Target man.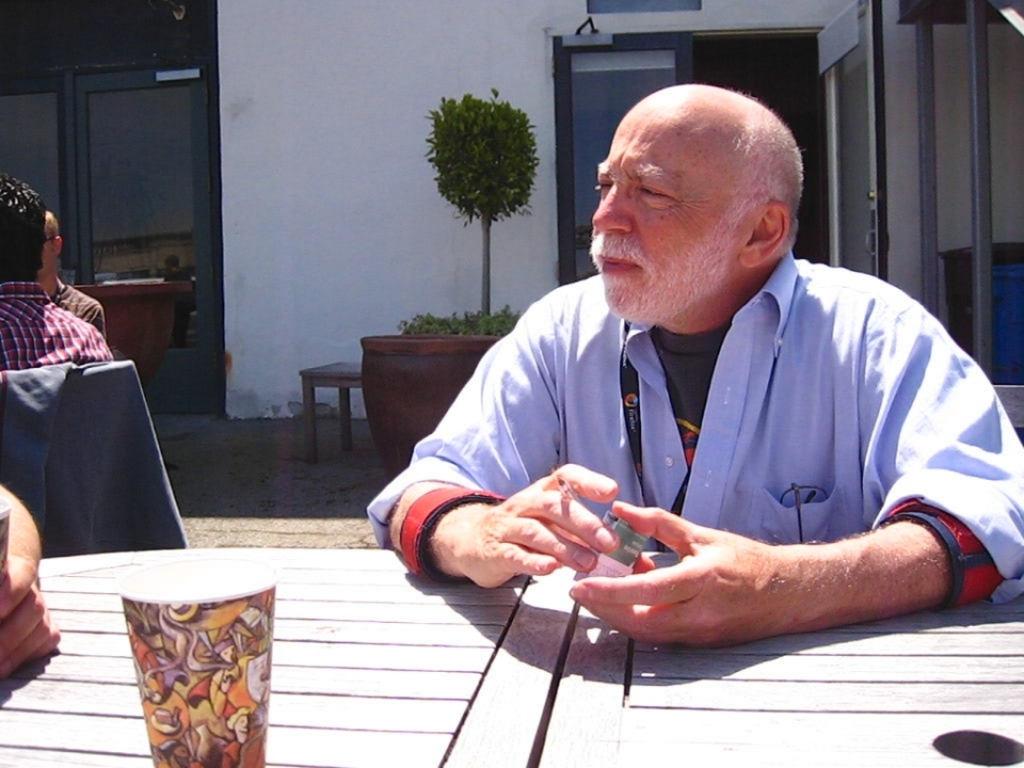
Target region: pyautogui.locateOnScreen(0, 167, 110, 372).
